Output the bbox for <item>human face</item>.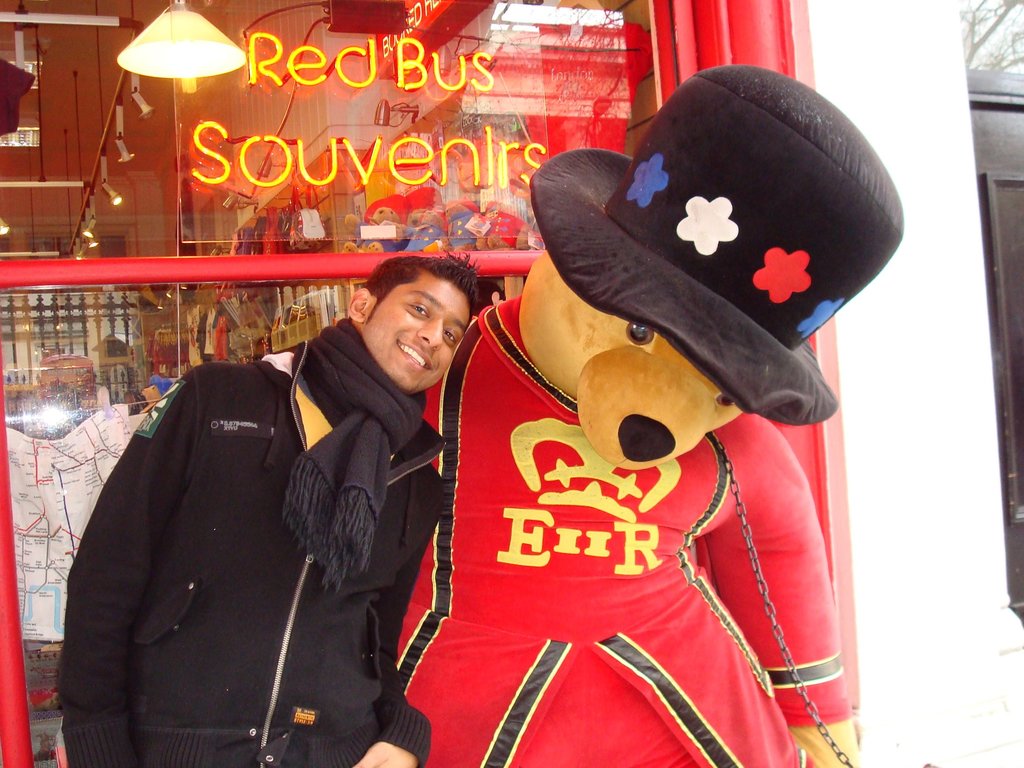
[left=367, top=275, right=470, bottom=395].
